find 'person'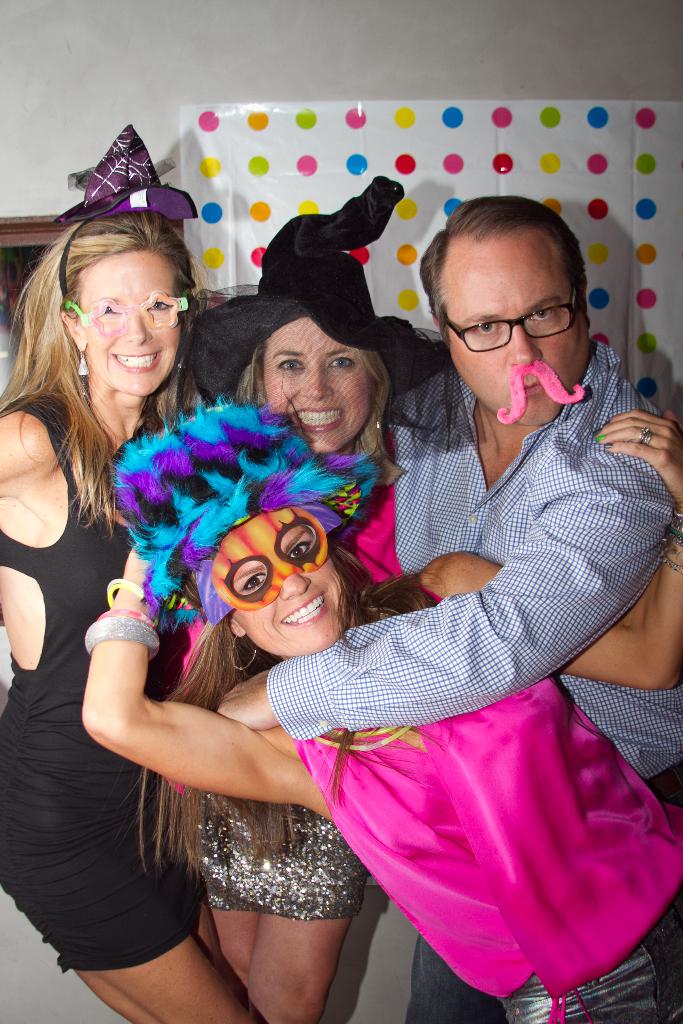
[186, 214, 417, 1023]
